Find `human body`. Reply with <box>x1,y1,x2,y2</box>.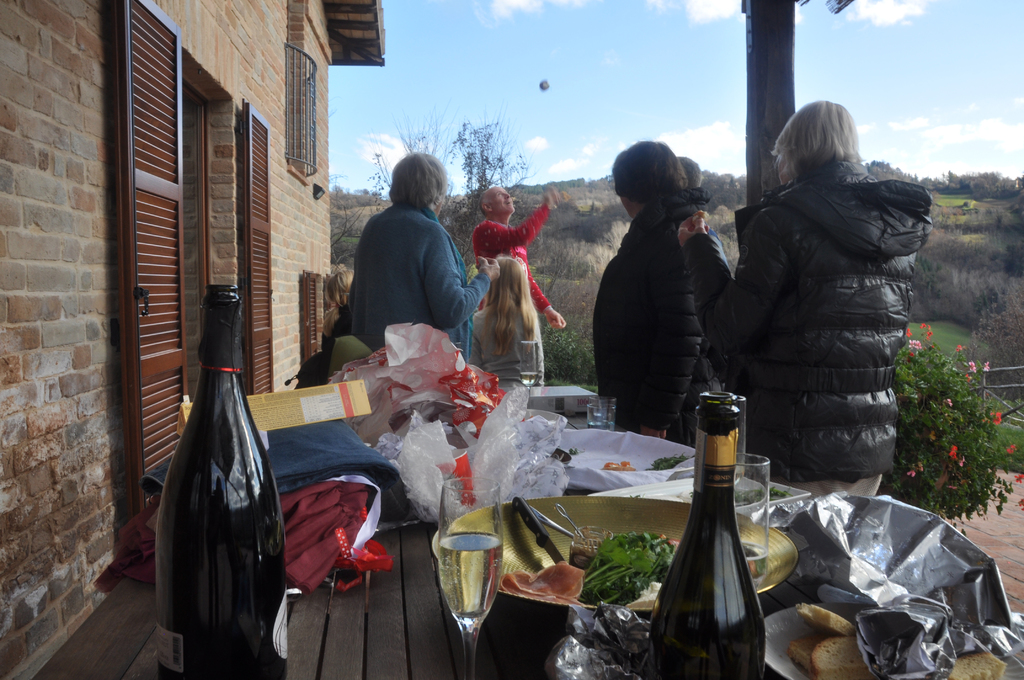
<box>473,254,545,387</box>.
